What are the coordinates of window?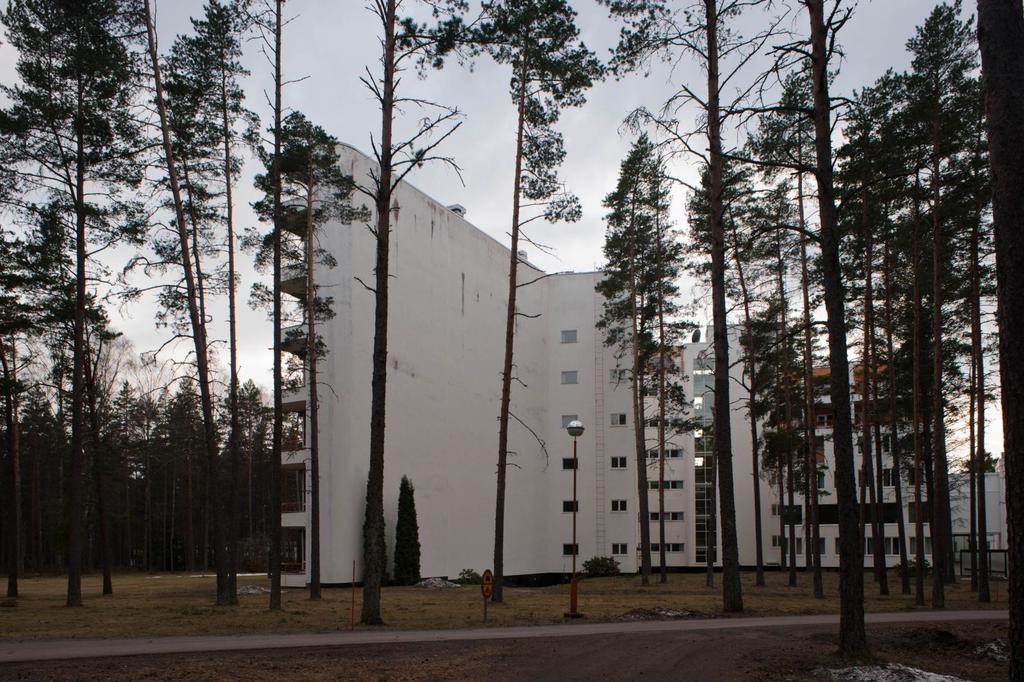
(610, 498, 627, 514).
